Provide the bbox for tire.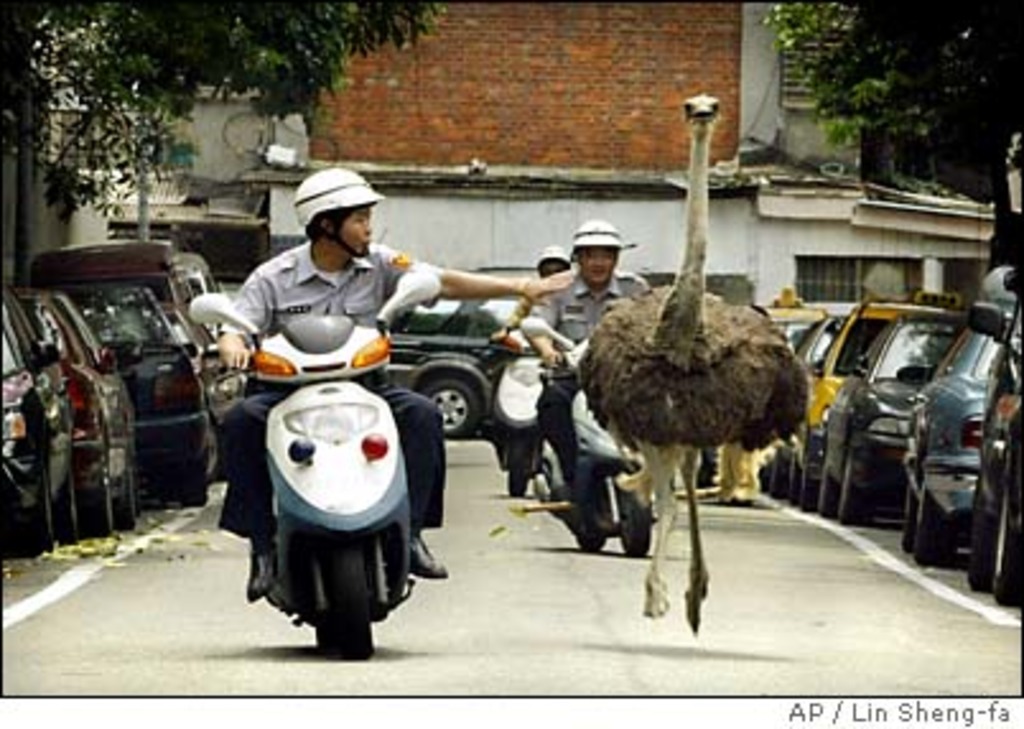
[792,464,802,497].
